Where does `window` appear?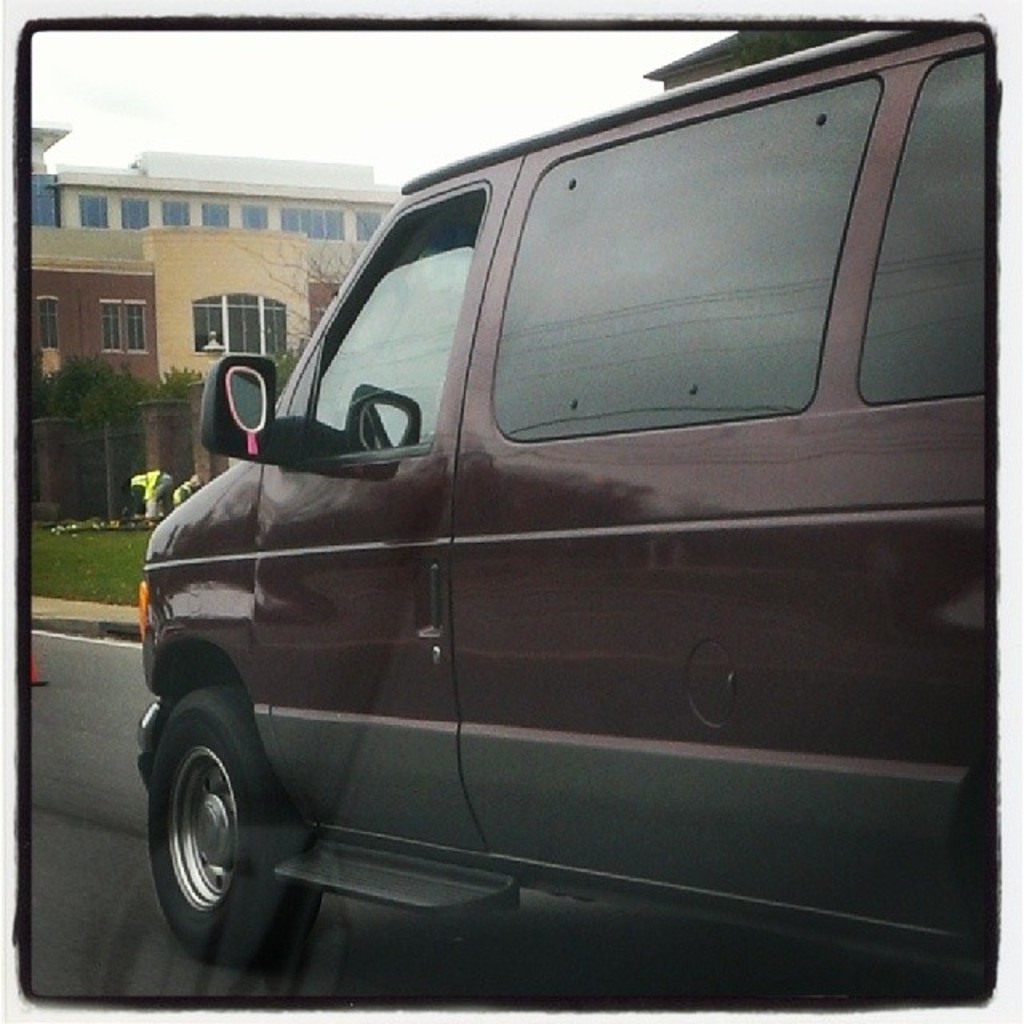
Appears at <region>858, 34, 984, 408</region>.
